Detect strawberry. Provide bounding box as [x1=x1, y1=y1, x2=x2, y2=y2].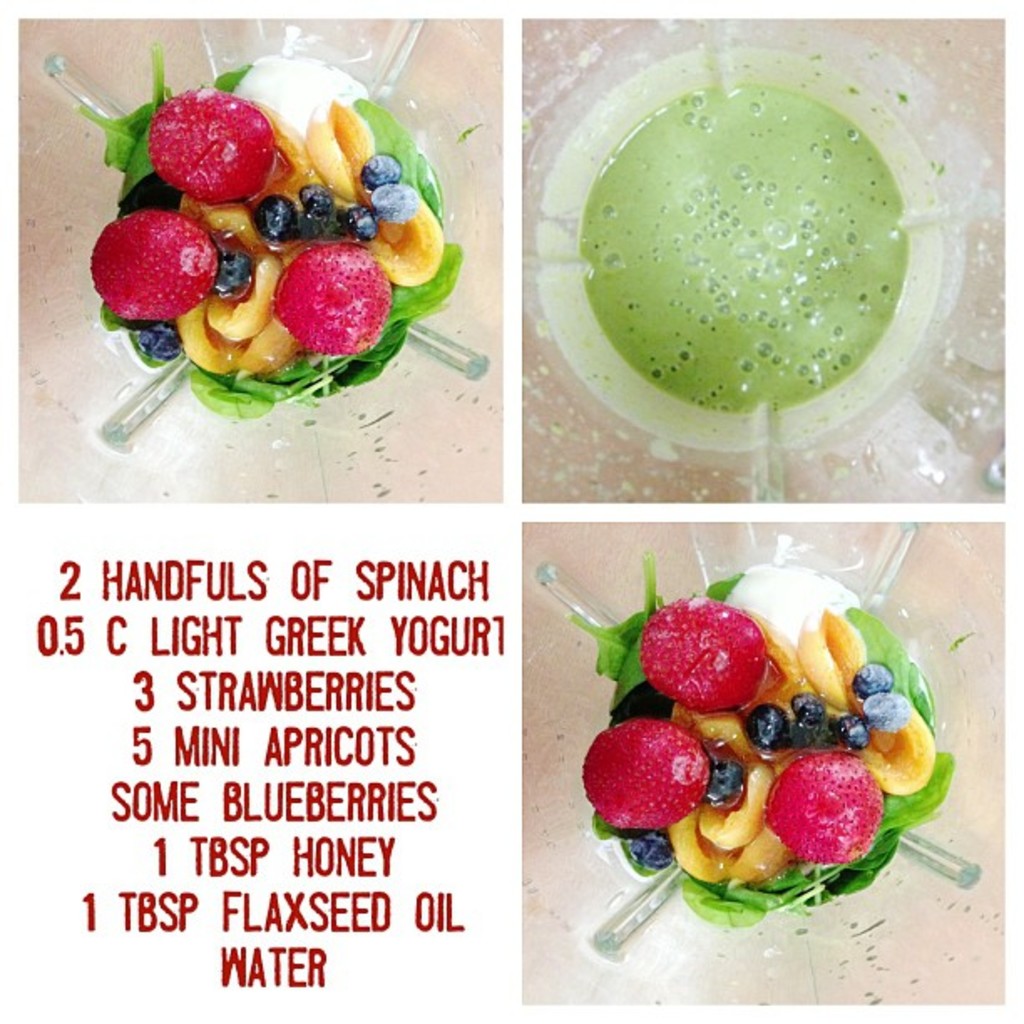
[x1=758, y1=745, x2=882, y2=863].
